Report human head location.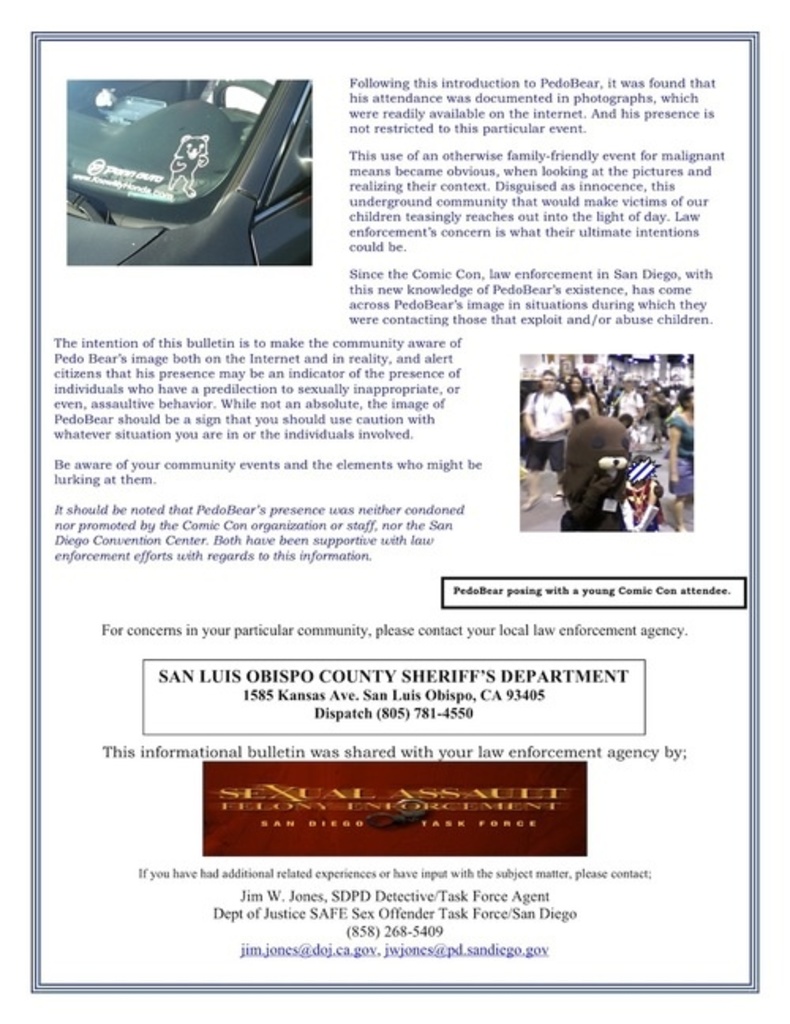
Report: pyautogui.locateOnScreen(539, 370, 558, 393).
